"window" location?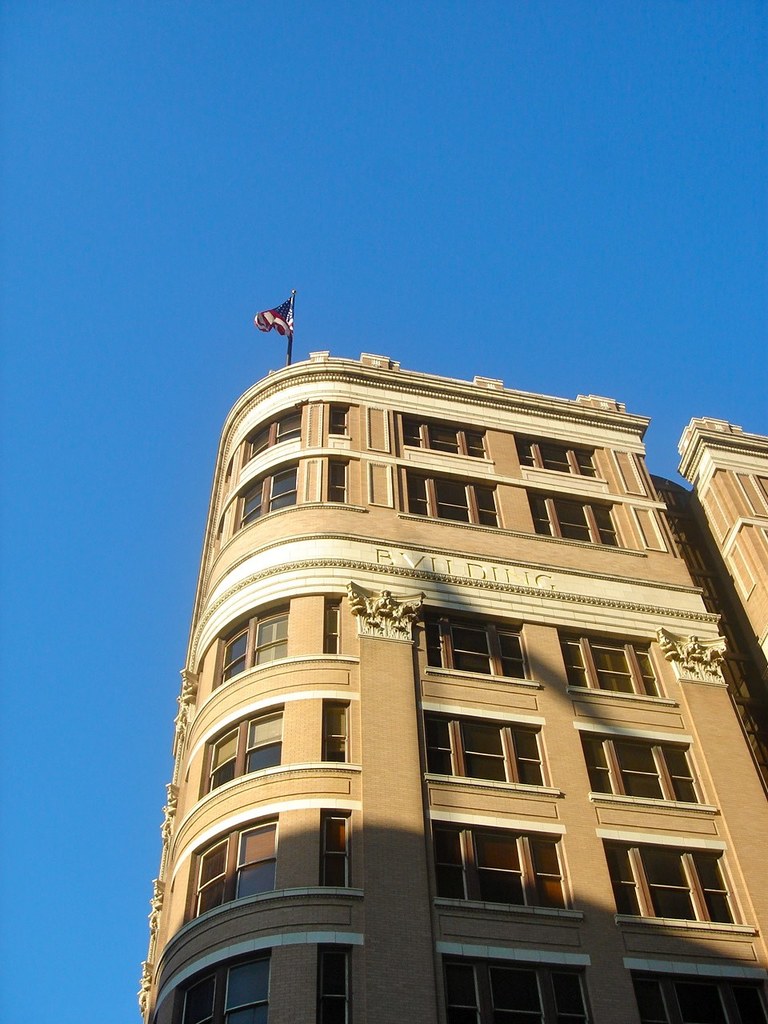
x1=198 y1=698 x2=285 y2=802
